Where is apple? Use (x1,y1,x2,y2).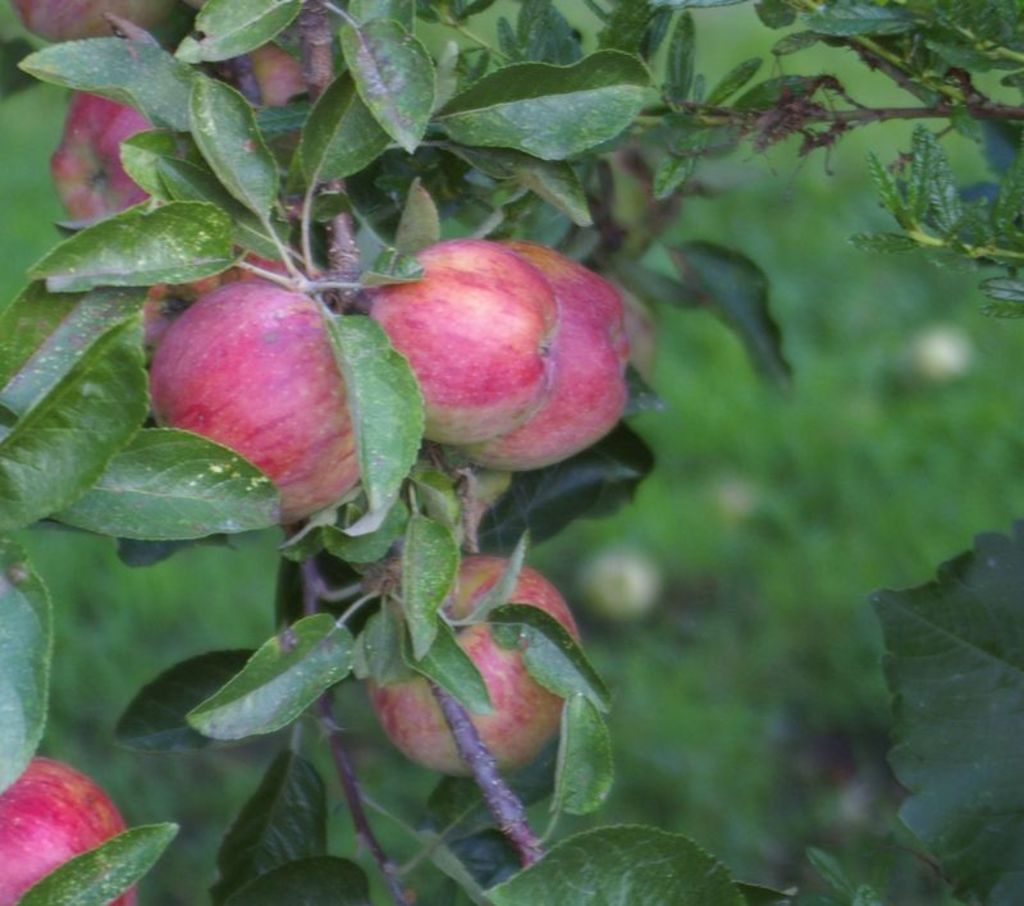
(362,552,584,778).
